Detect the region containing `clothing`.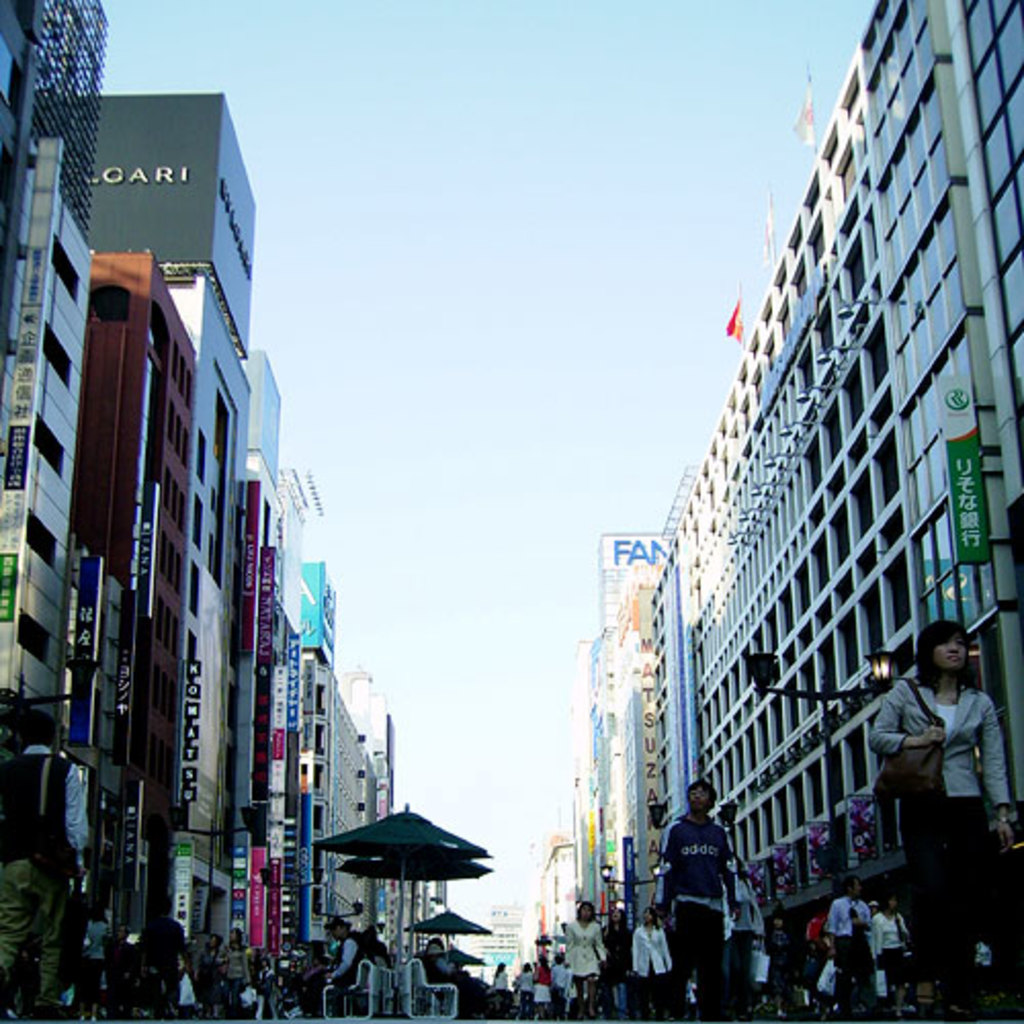
598, 924, 639, 1004.
